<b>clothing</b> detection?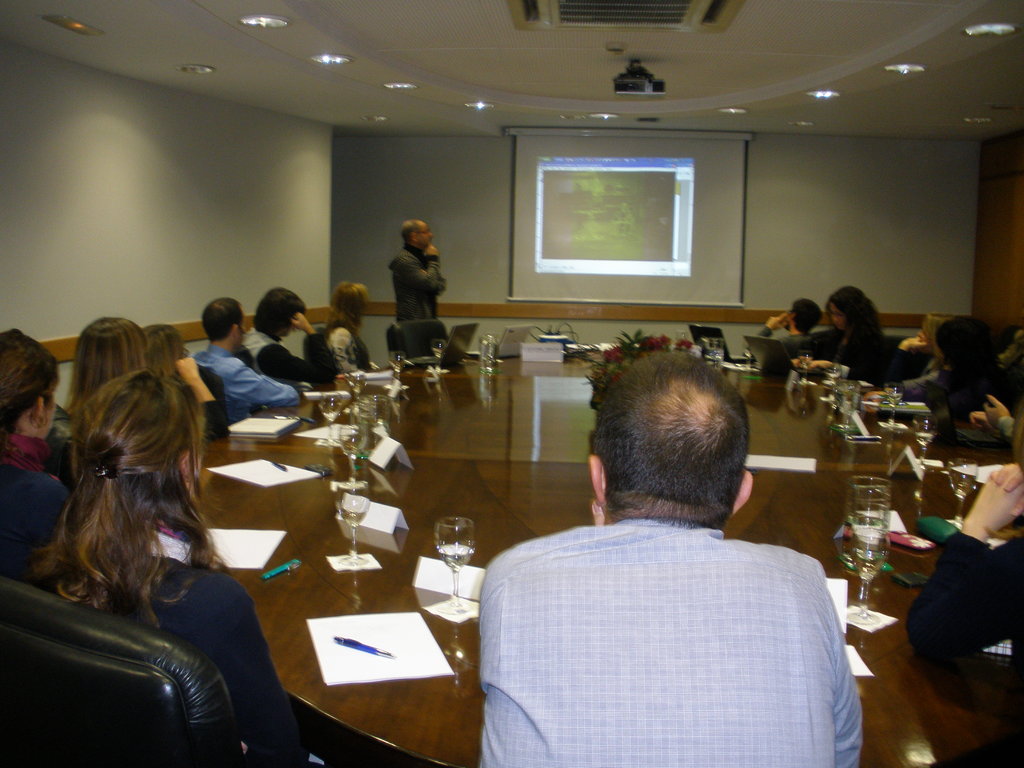
region(388, 250, 447, 330)
